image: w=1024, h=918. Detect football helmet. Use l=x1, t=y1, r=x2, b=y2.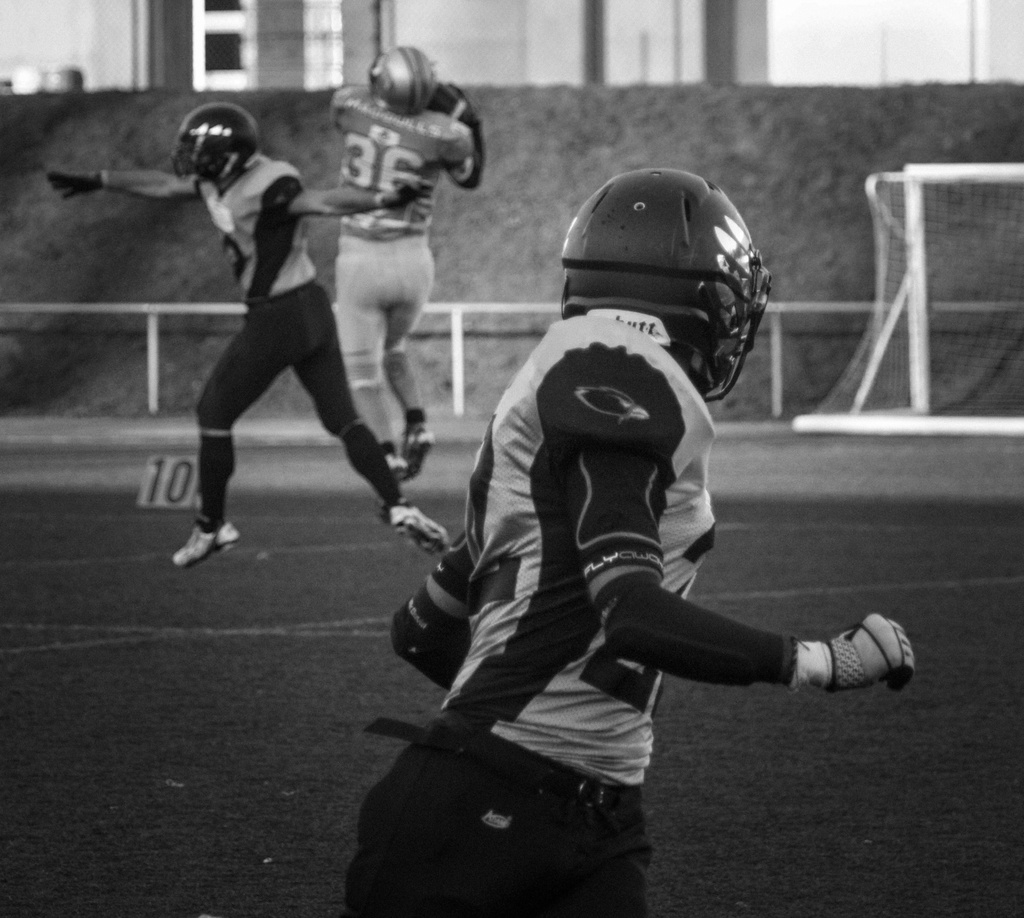
l=534, t=181, r=765, b=381.
